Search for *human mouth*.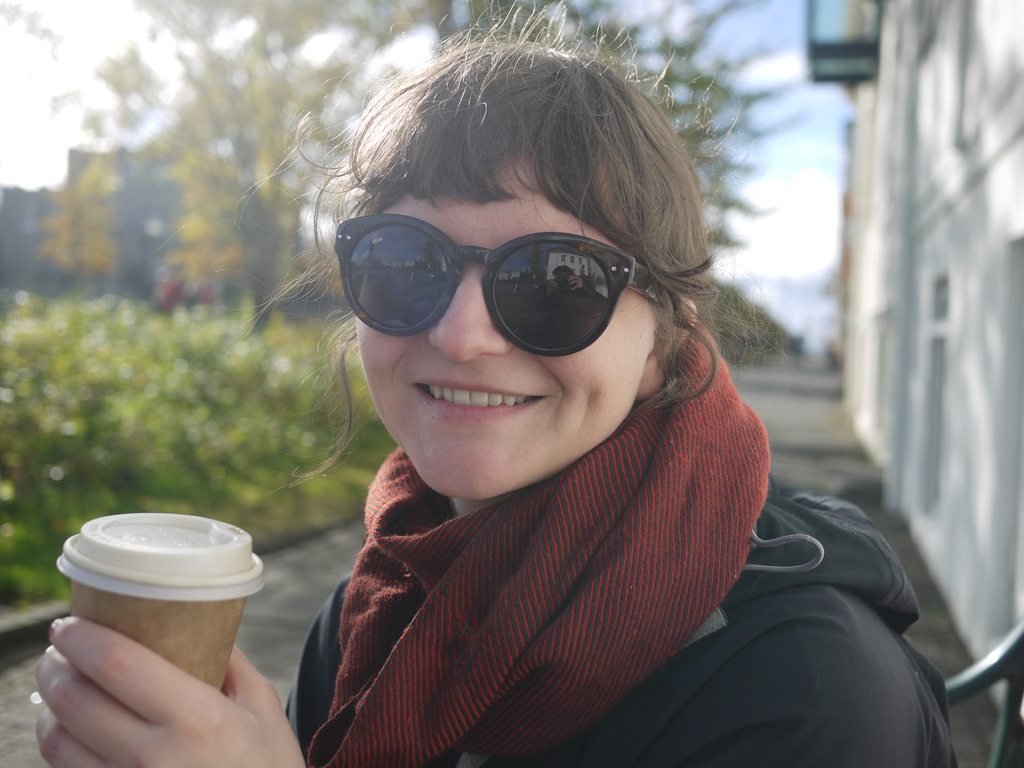
Found at 417/381/541/422.
